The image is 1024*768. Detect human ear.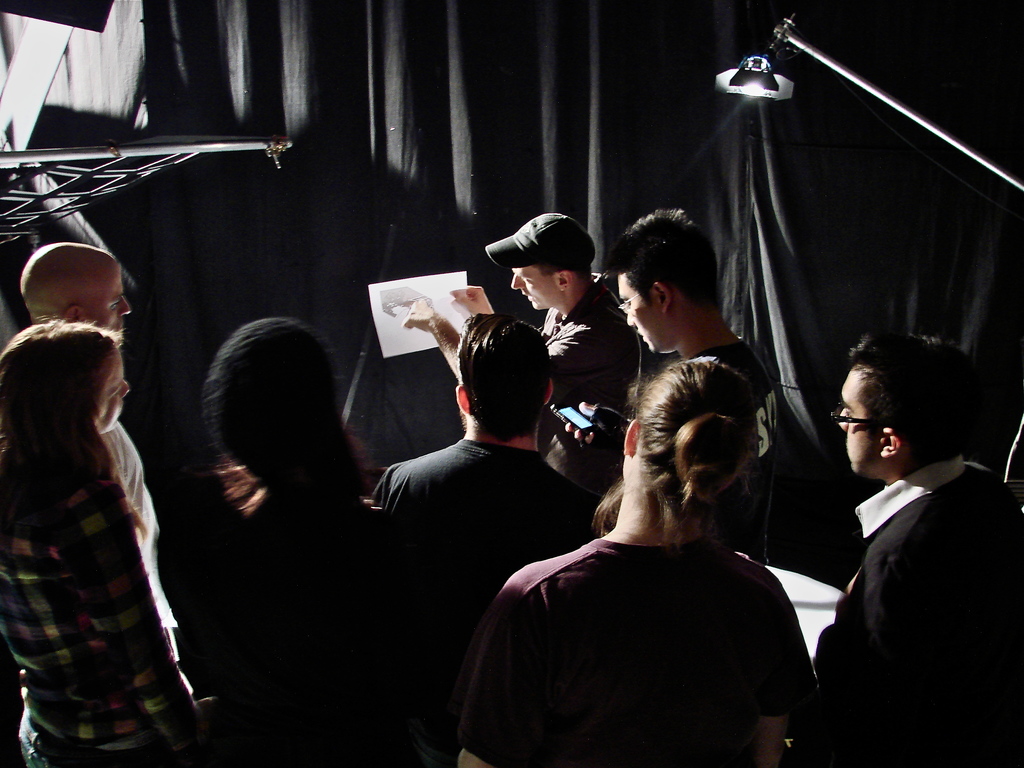
Detection: 543 378 551 410.
